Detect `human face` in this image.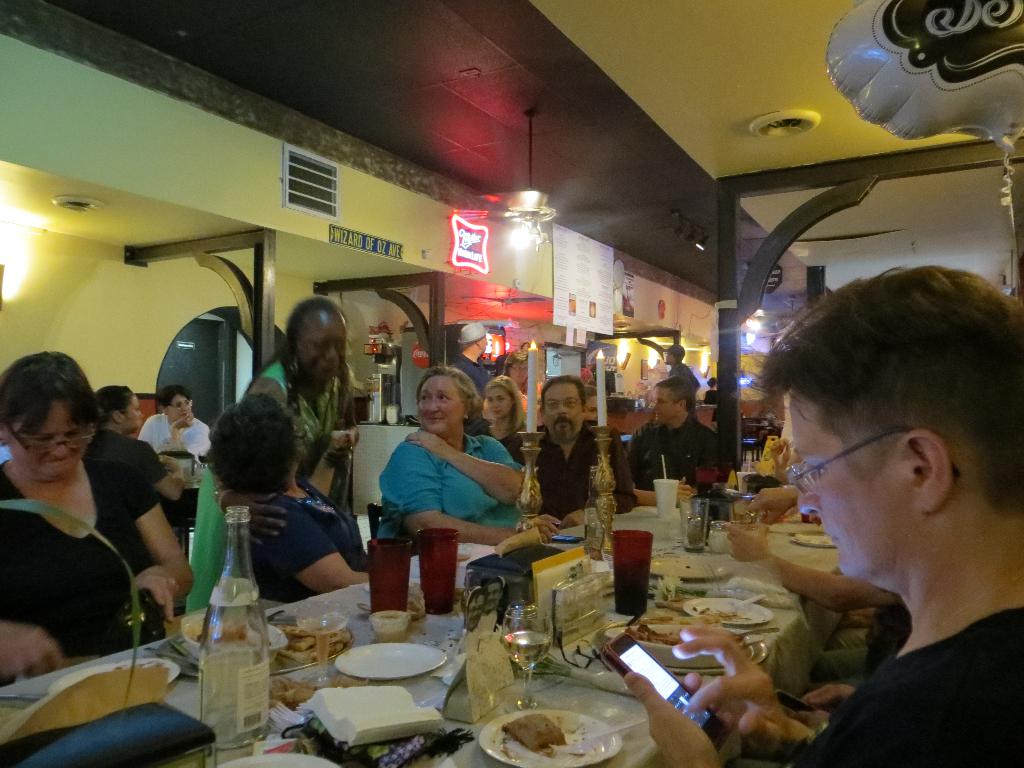
Detection: select_region(584, 397, 598, 422).
